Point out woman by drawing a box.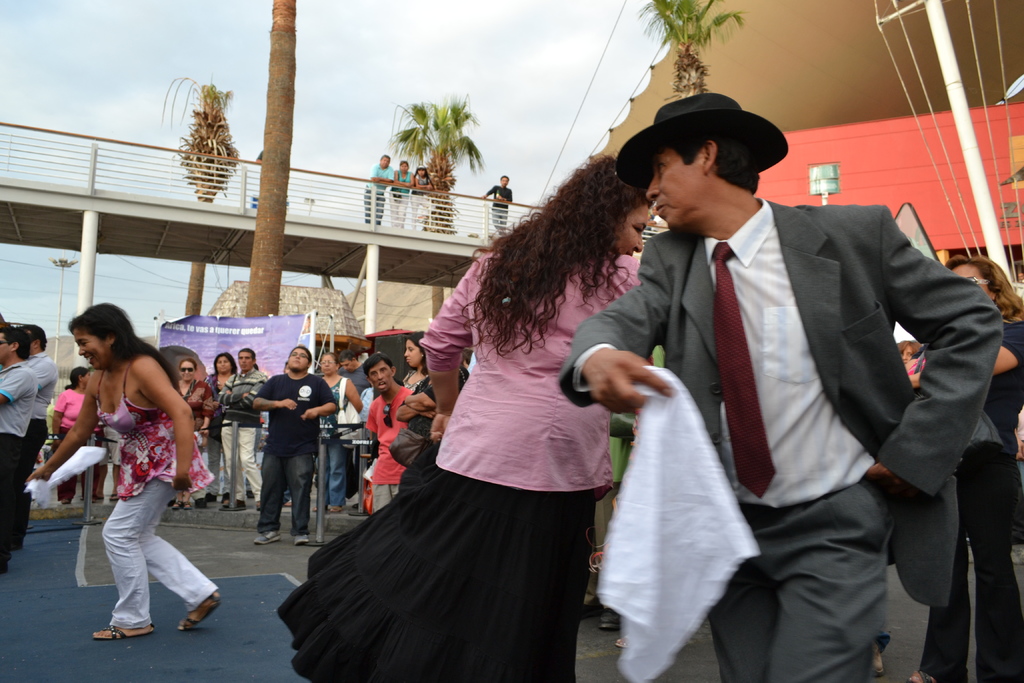
[45,299,211,643].
